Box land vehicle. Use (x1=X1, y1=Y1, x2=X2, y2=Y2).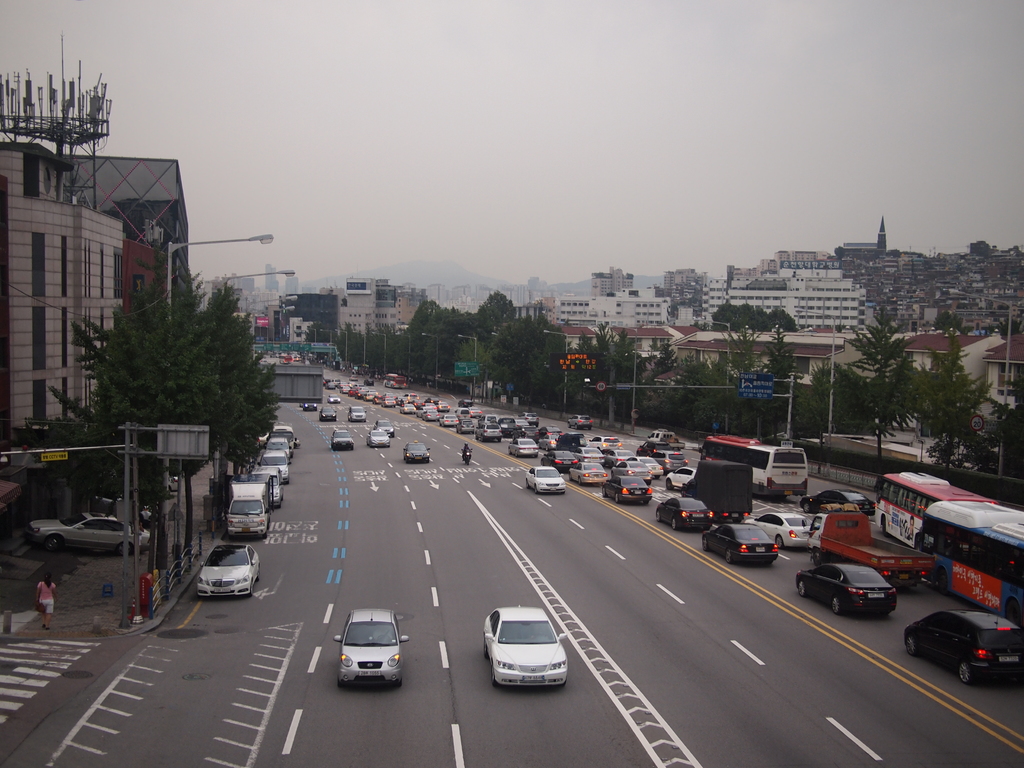
(x1=654, y1=497, x2=710, y2=527).
